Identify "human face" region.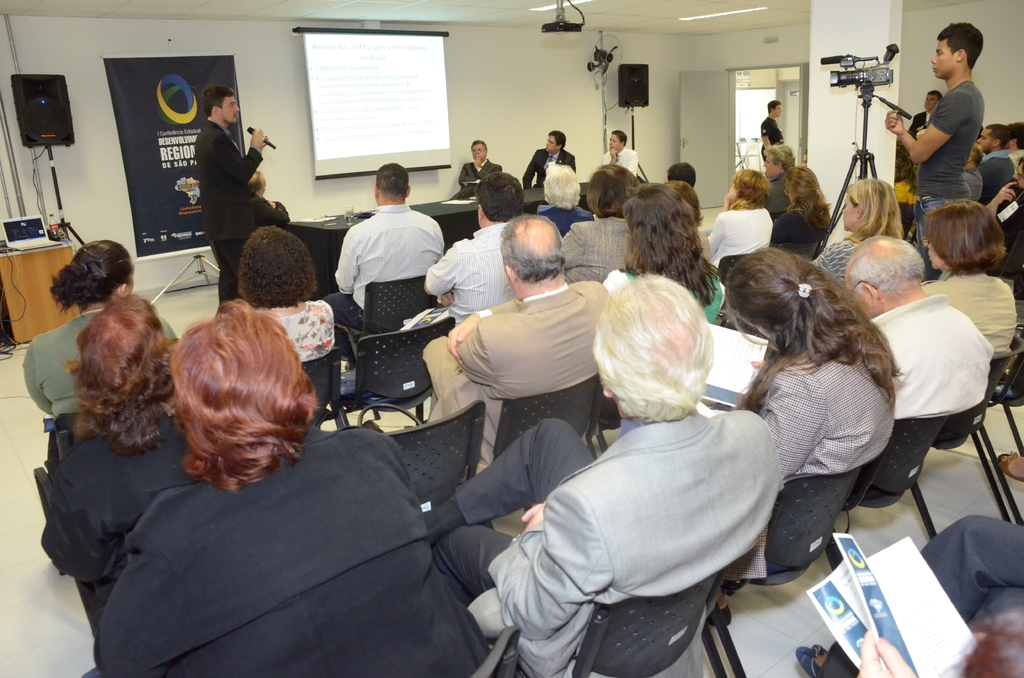
Region: bbox(471, 144, 485, 155).
